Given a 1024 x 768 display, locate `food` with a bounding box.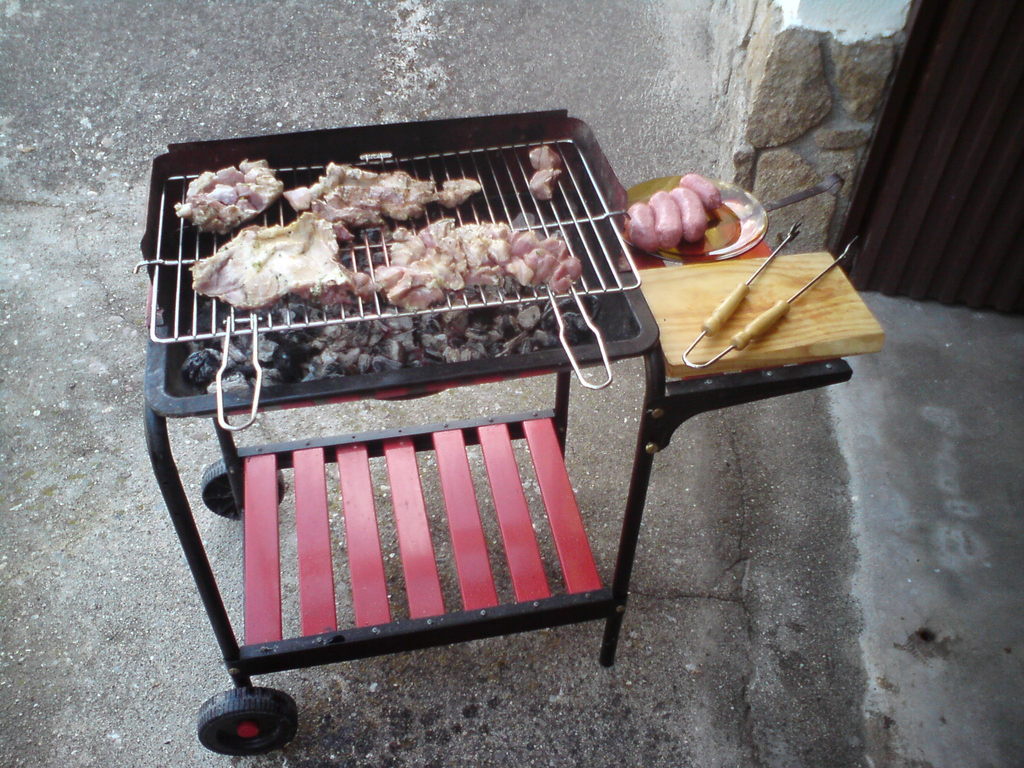
Located: box=[624, 170, 723, 252].
